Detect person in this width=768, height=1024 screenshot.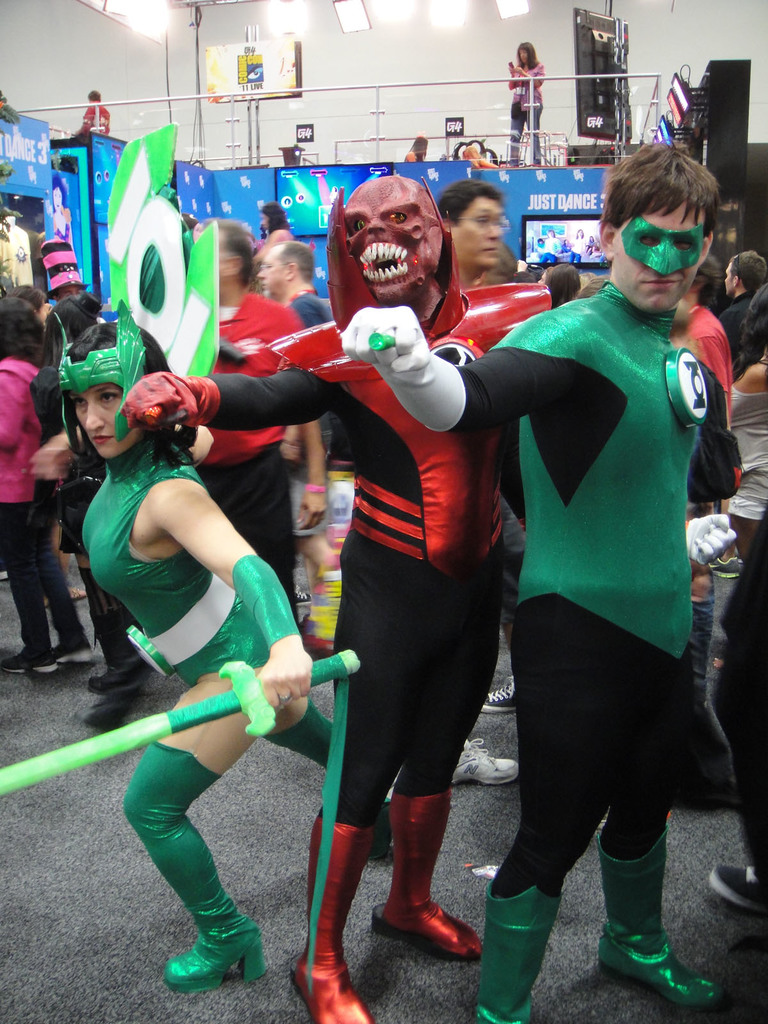
Detection: (x1=52, y1=174, x2=76, y2=253).
